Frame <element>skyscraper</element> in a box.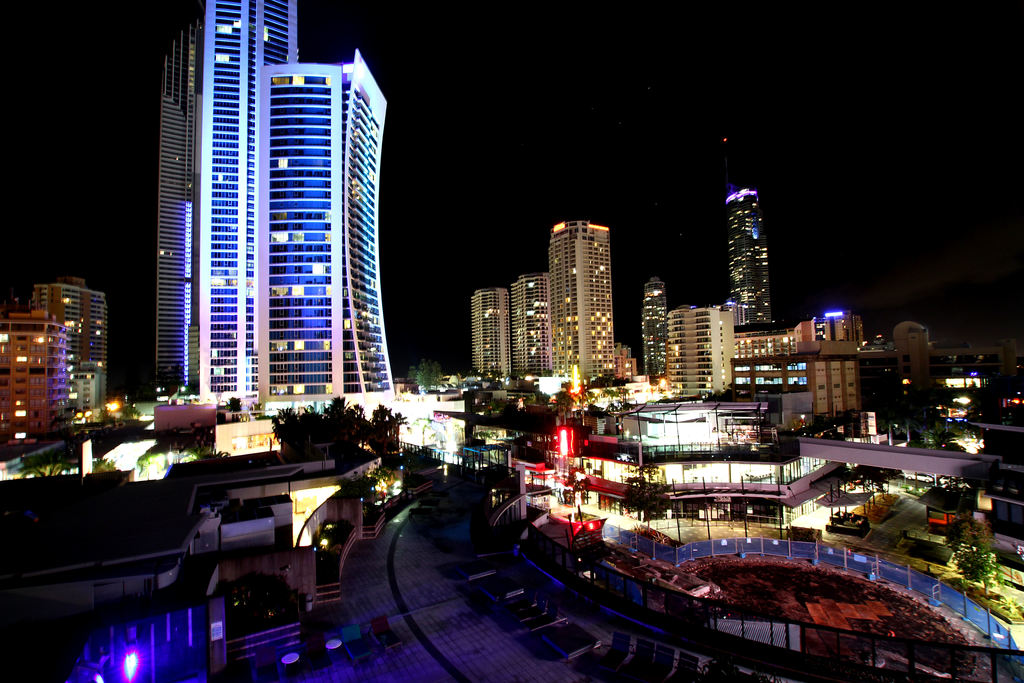
(x1=19, y1=271, x2=116, y2=418).
